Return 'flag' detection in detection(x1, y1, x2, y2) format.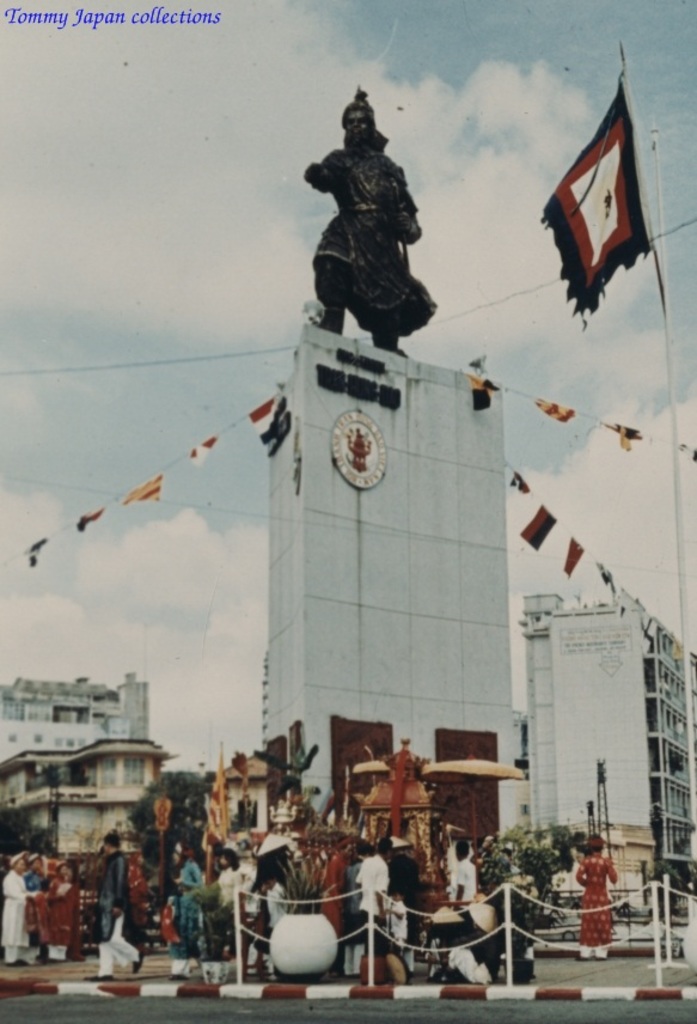
detection(470, 370, 499, 412).
